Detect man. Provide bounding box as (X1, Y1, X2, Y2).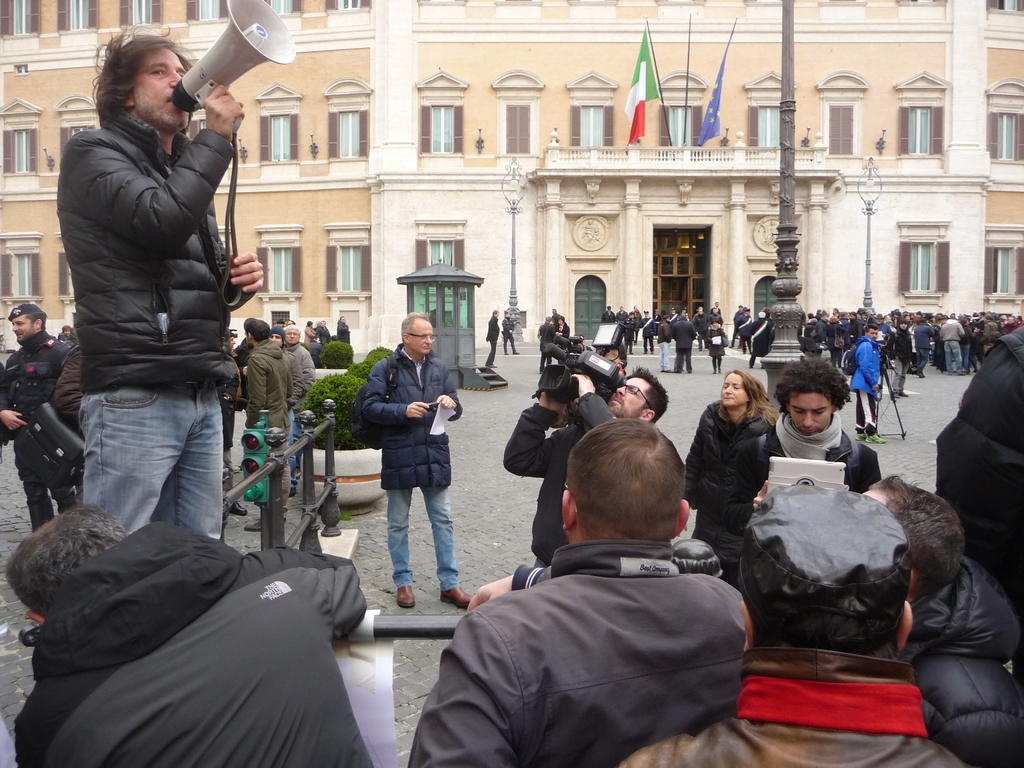
(678, 307, 690, 317).
